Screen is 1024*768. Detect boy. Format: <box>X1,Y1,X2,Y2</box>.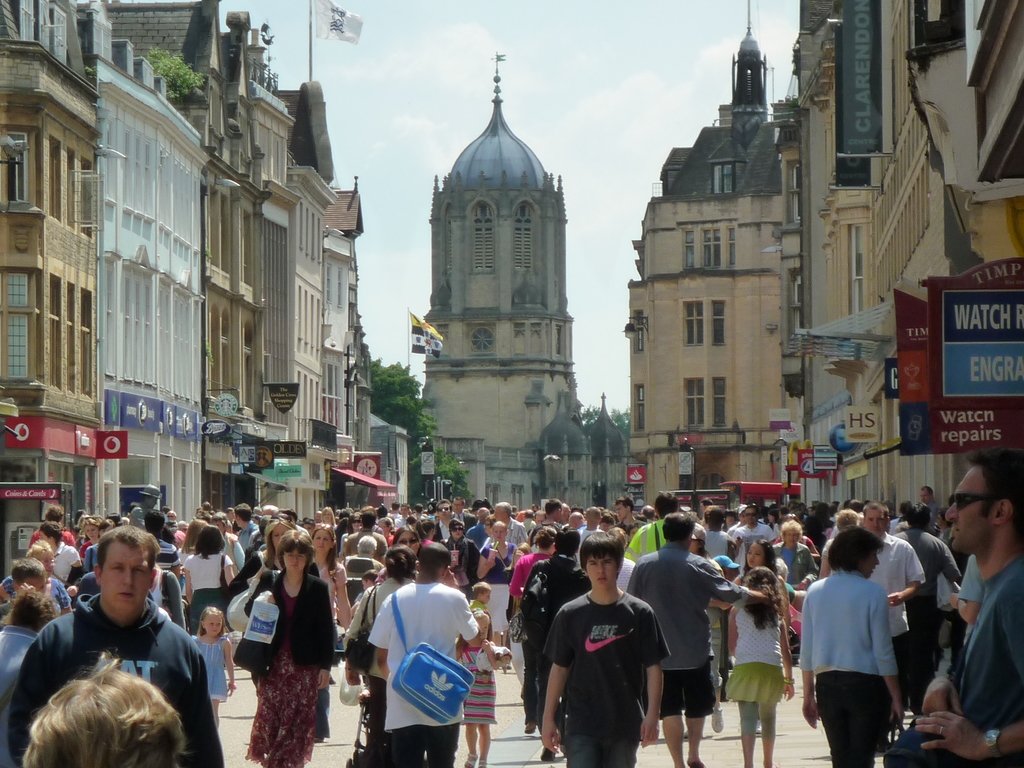
<box>354,572,377,602</box>.
